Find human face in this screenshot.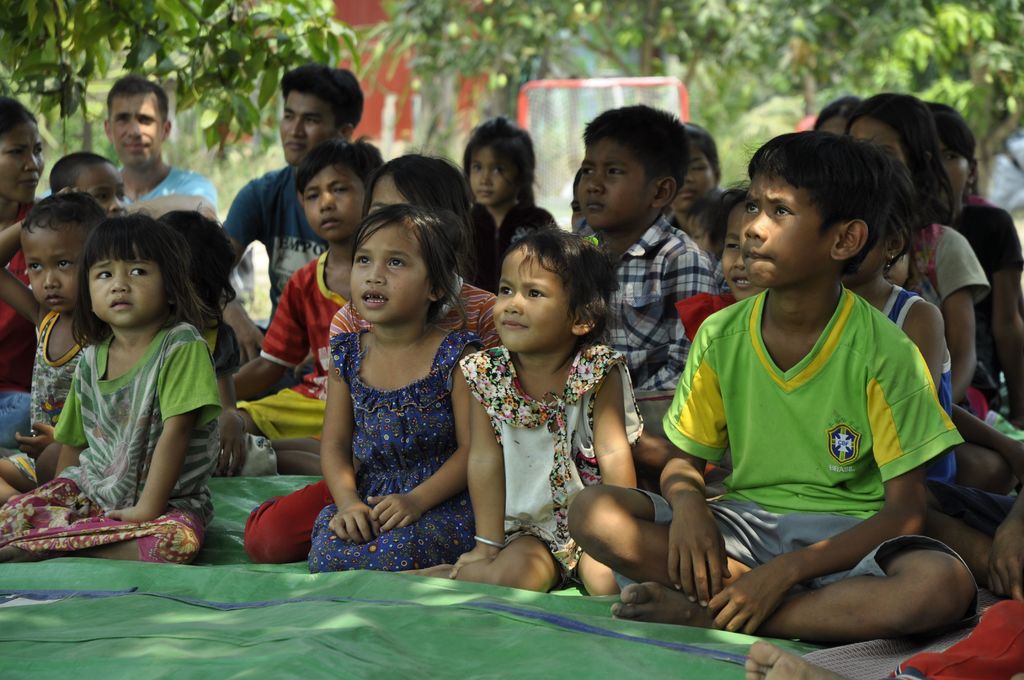
The bounding box for human face is [934,133,970,206].
